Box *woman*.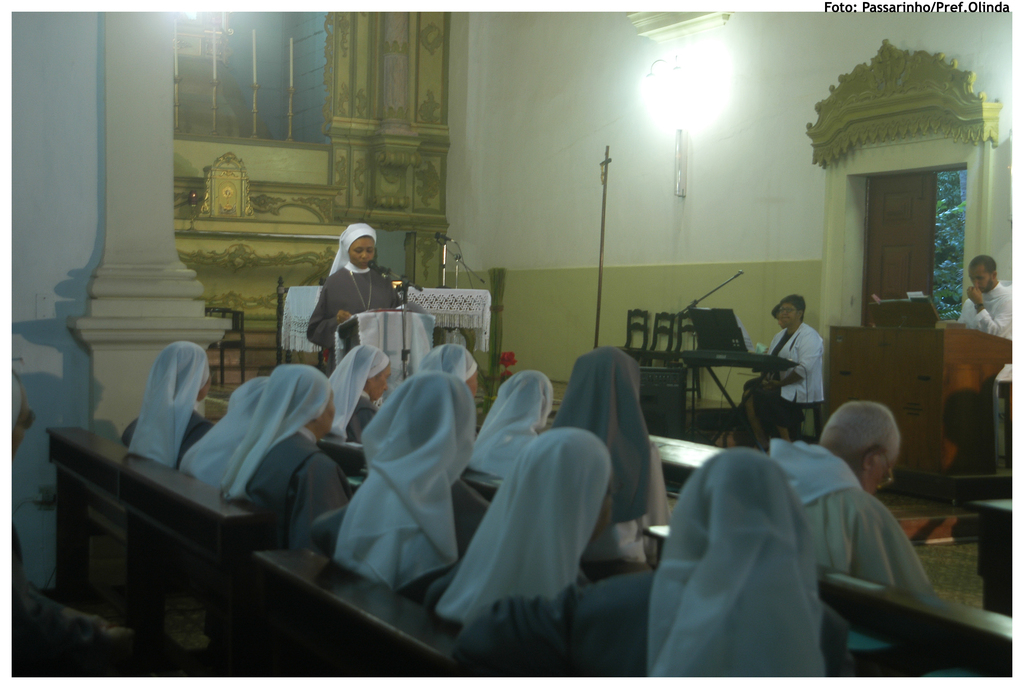
BBox(310, 368, 492, 608).
